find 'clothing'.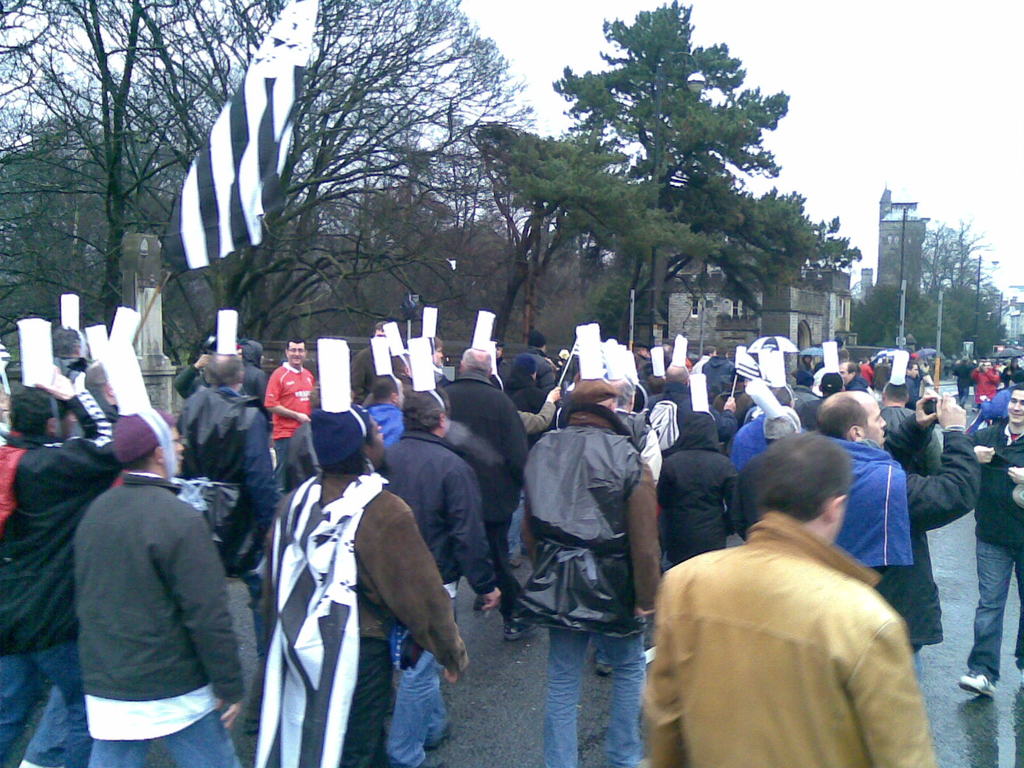
x1=638, y1=352, x2=654, y2=383.
